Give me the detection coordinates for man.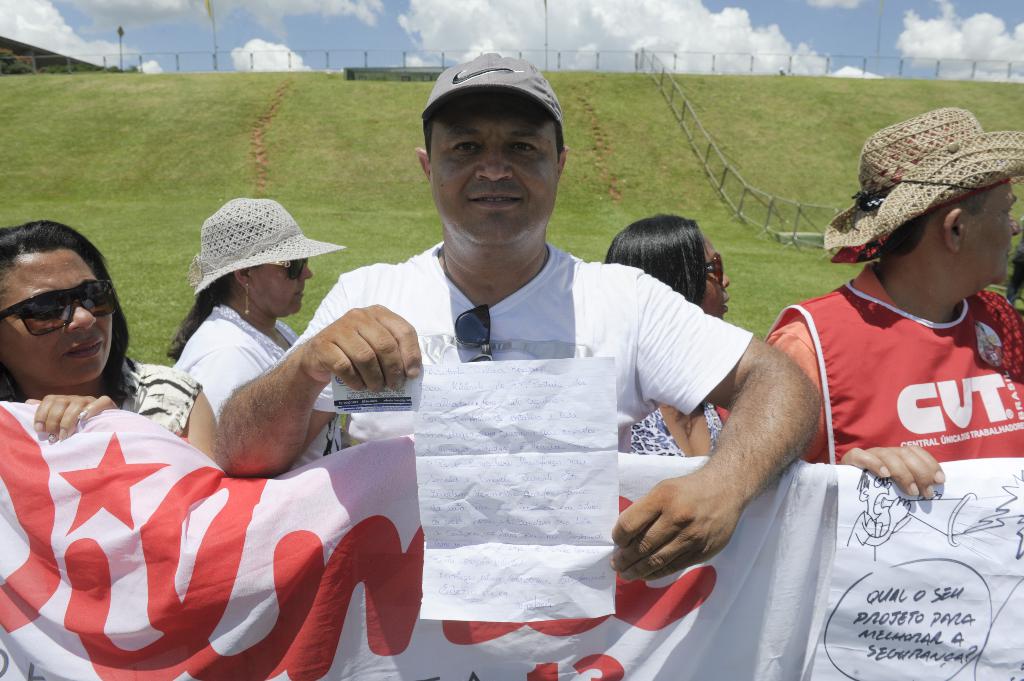
crop(749, 102, 1023, 502).
